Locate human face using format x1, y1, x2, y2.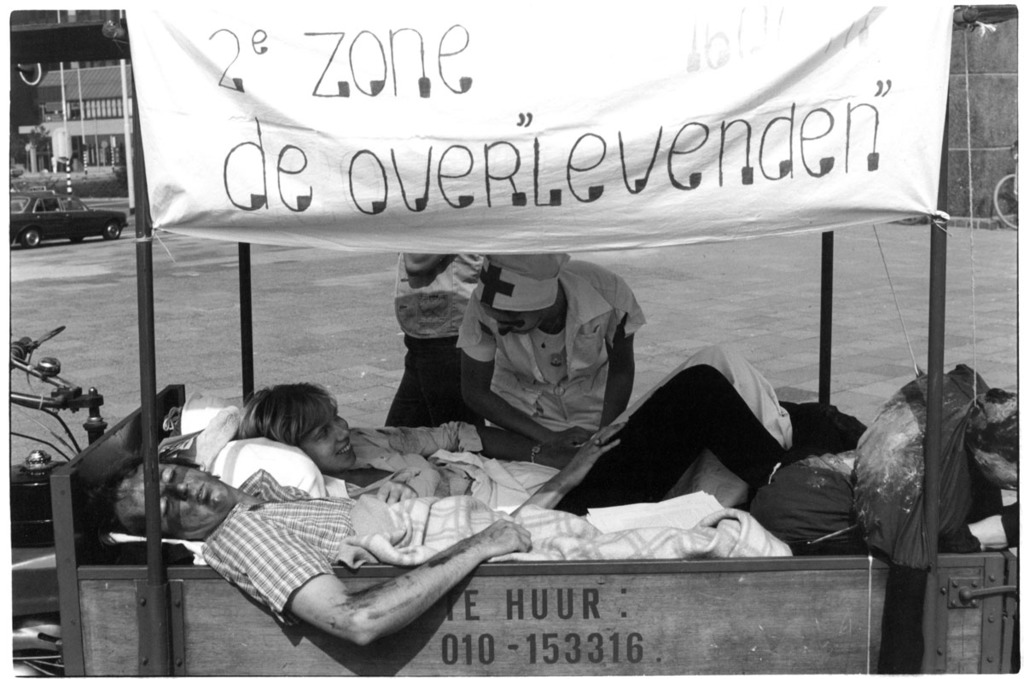
117, 463, 227, 536.
